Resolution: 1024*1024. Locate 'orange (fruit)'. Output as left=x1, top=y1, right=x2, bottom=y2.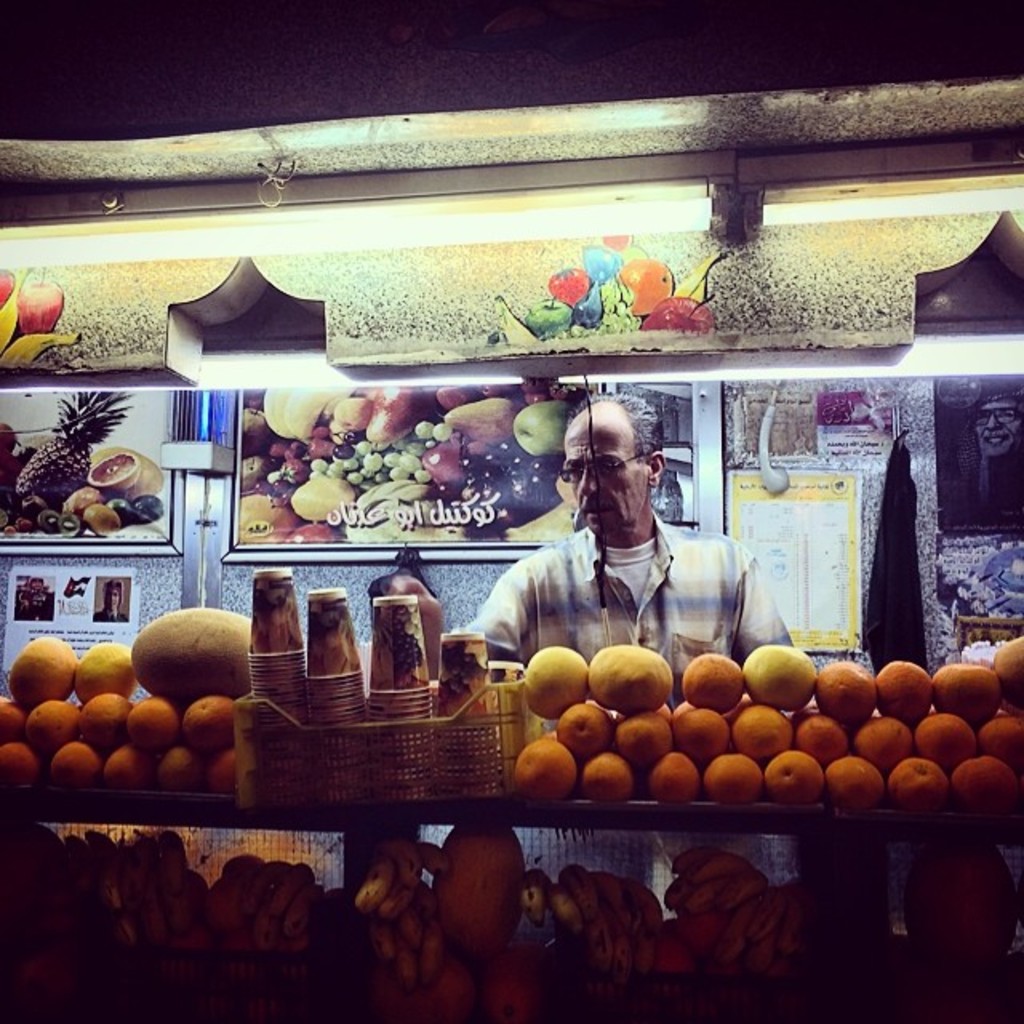
left=43, top=728, right=82, bottom=774.
